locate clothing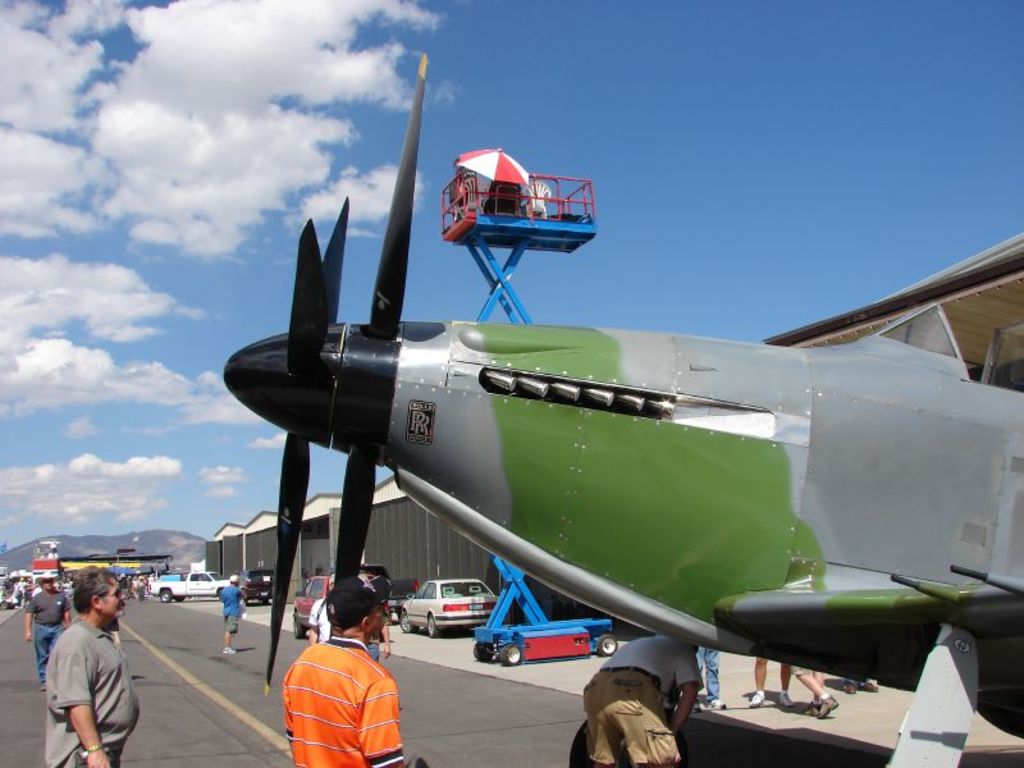
598,634,699,767
